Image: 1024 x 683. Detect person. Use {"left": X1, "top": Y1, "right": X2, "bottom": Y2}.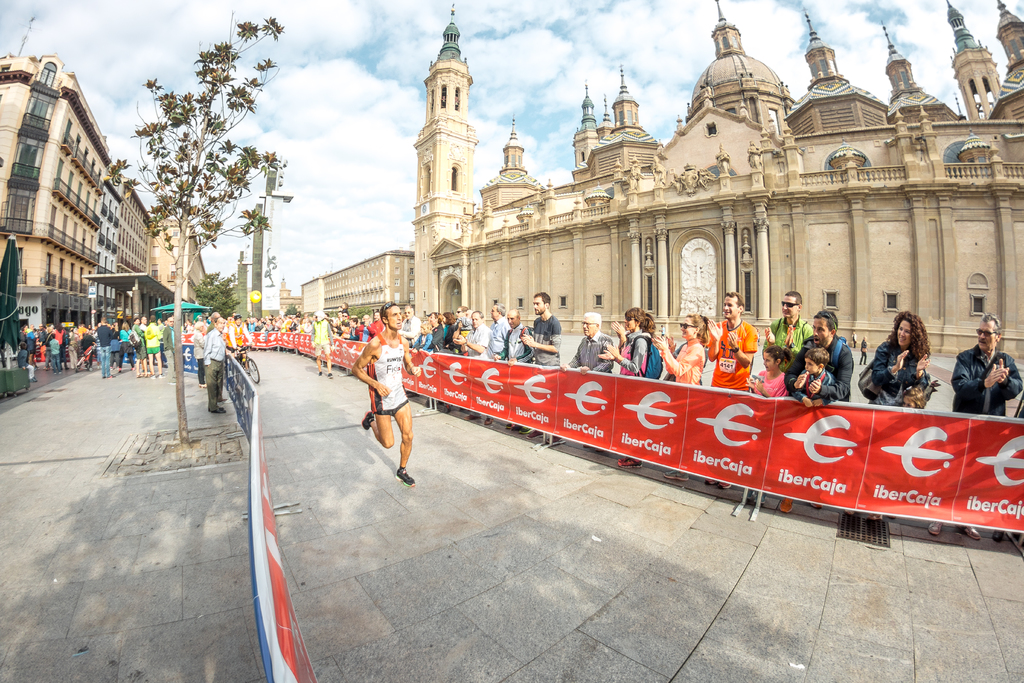
{"left": 797, "top": 302, "right": 856, "bottom": 399}.
